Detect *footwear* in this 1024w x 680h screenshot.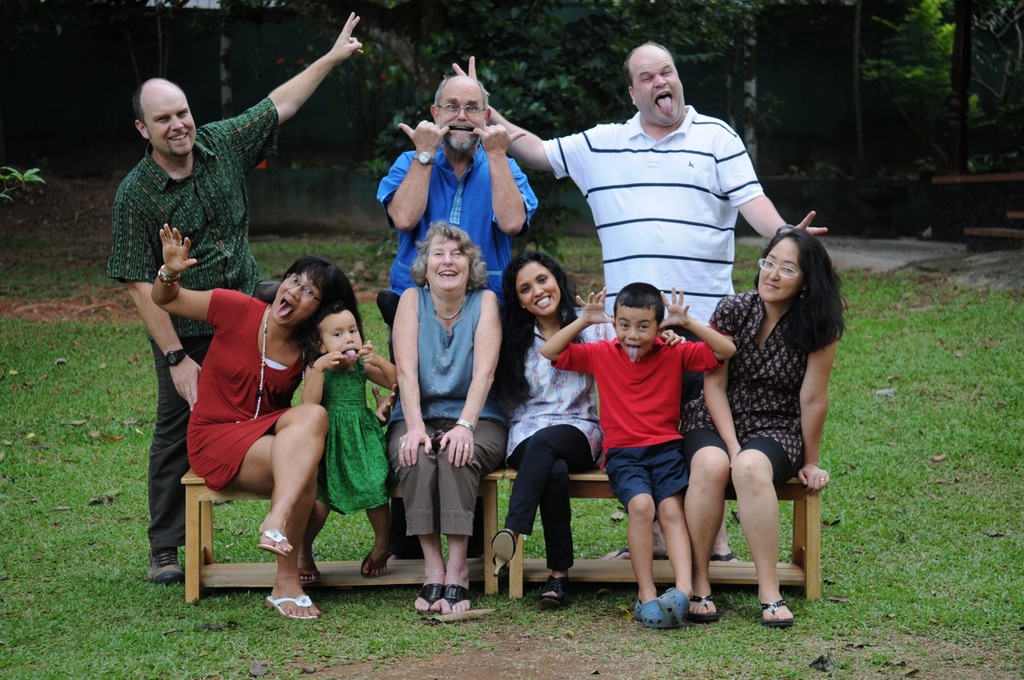
Detection: bbox(361, 546, 389, 581).
